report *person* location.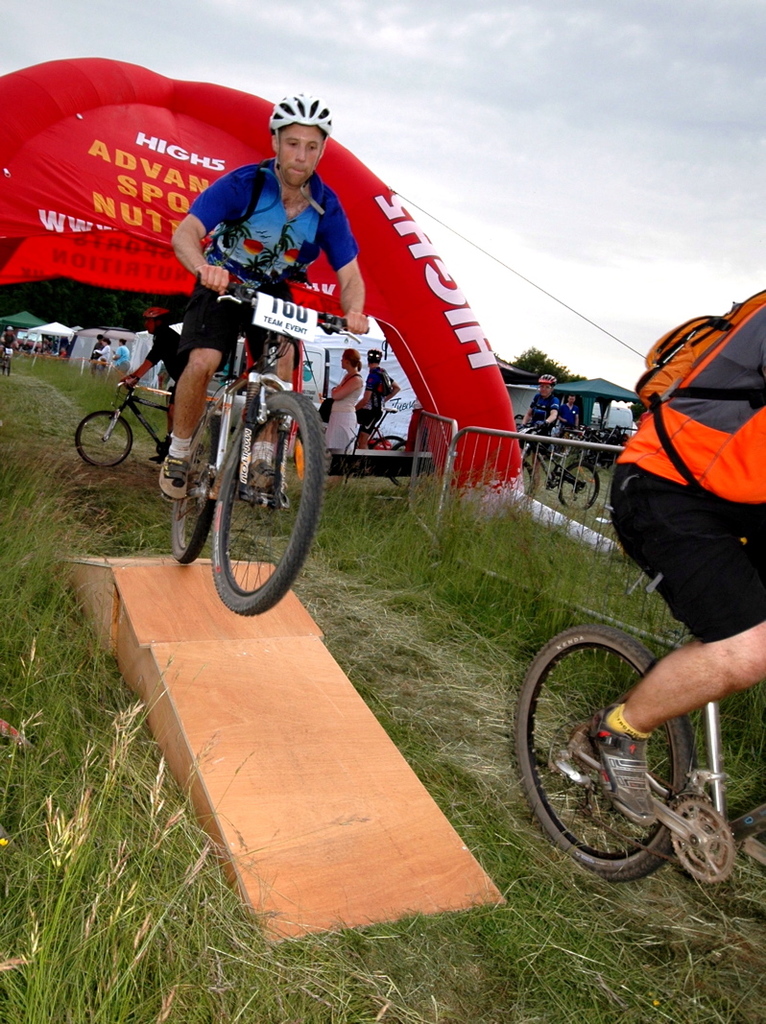
Report: Rect(520, 369, 563, 504).
